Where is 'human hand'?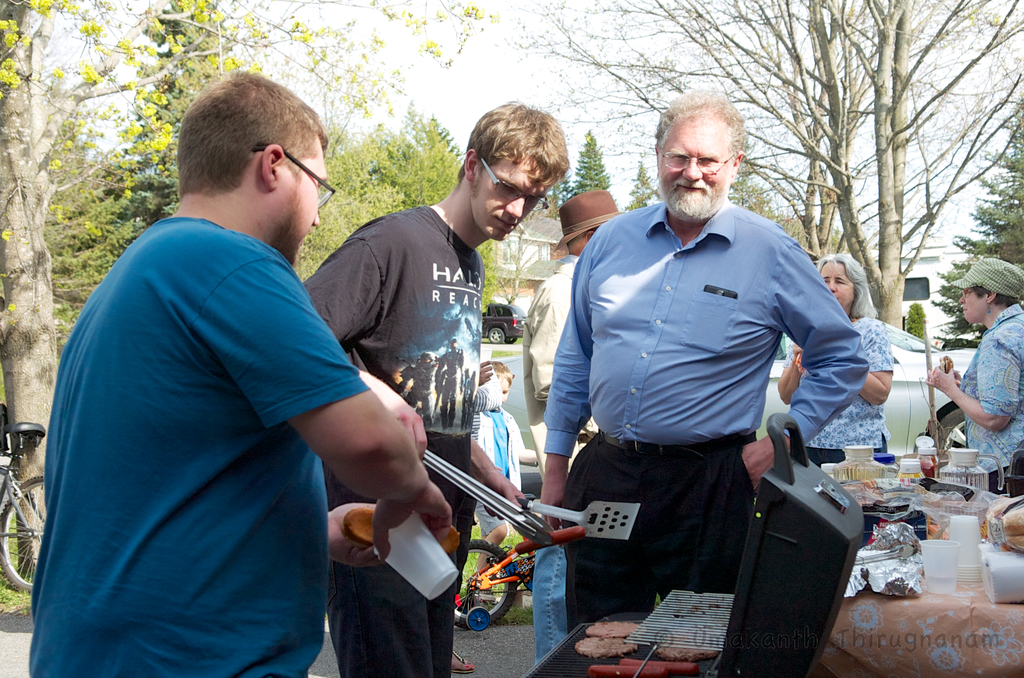
(x1=330, y1=501, x2=375, y2=567).
